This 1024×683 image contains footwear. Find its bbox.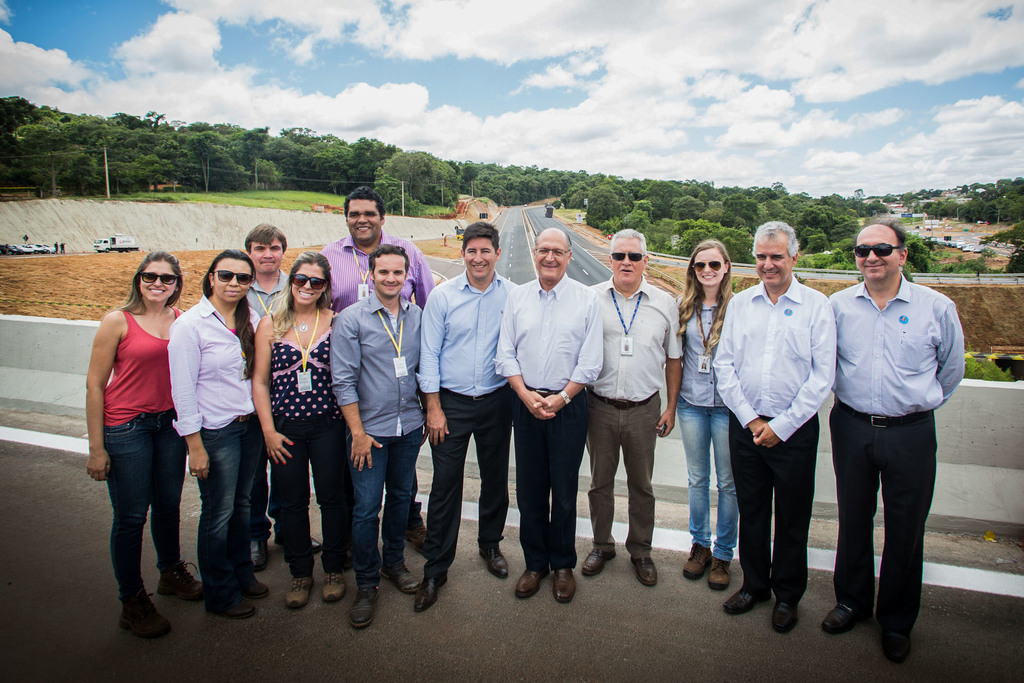
[left=680, top=547, right=713, bottom=580].
